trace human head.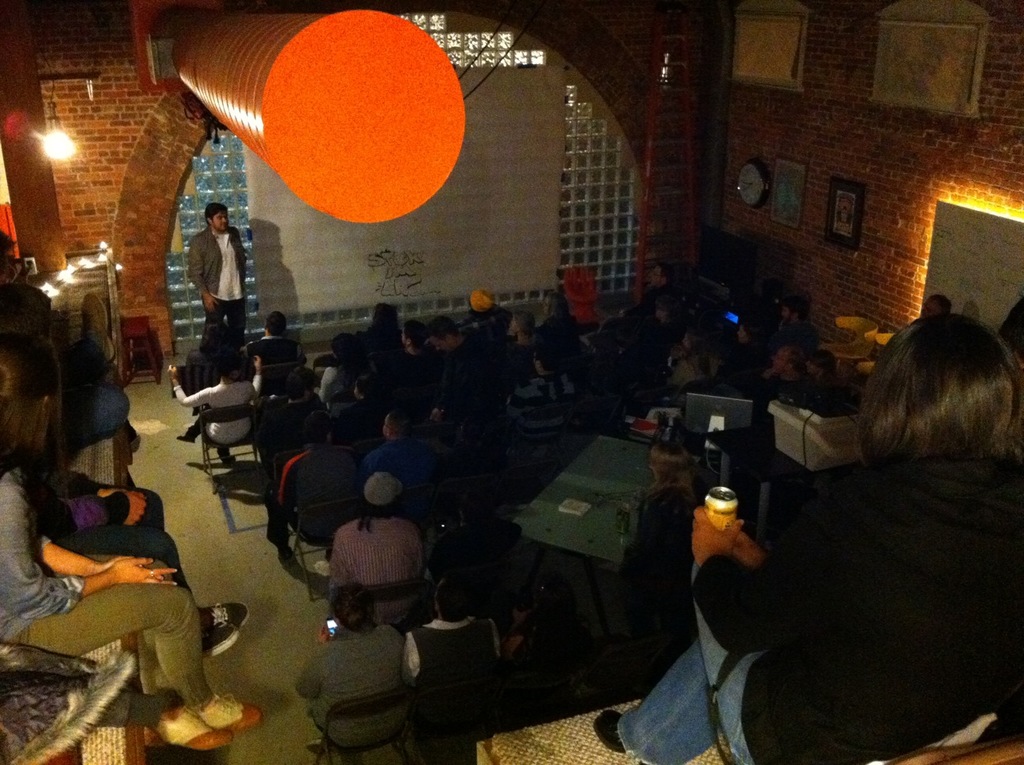
Traced to rect(329, 583, 377, 634).
